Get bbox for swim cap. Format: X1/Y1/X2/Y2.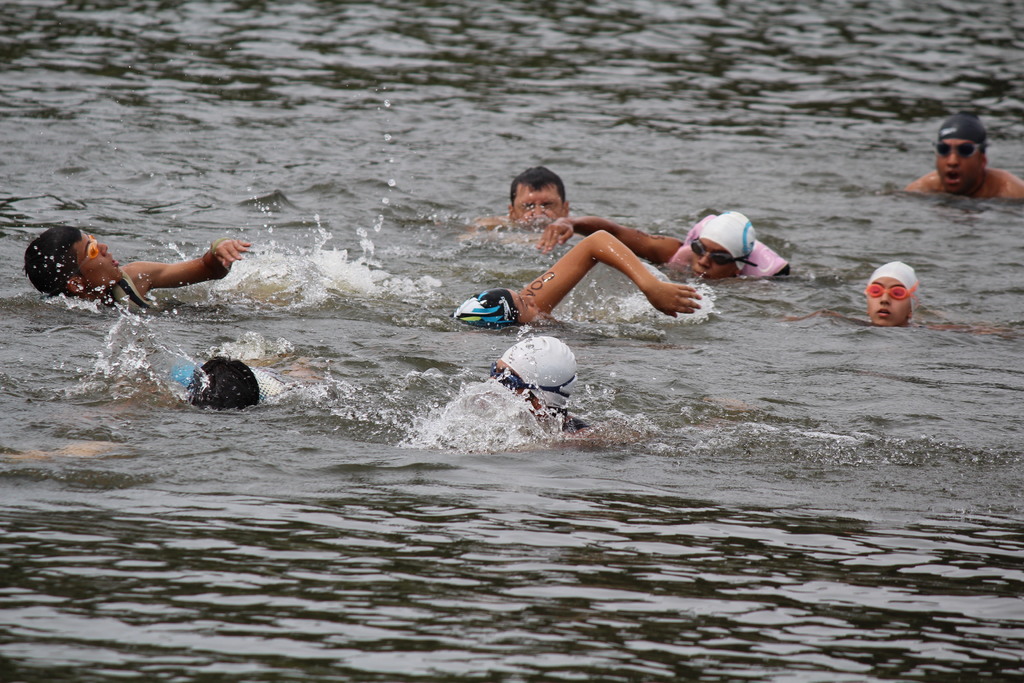
451/283/521/336.
